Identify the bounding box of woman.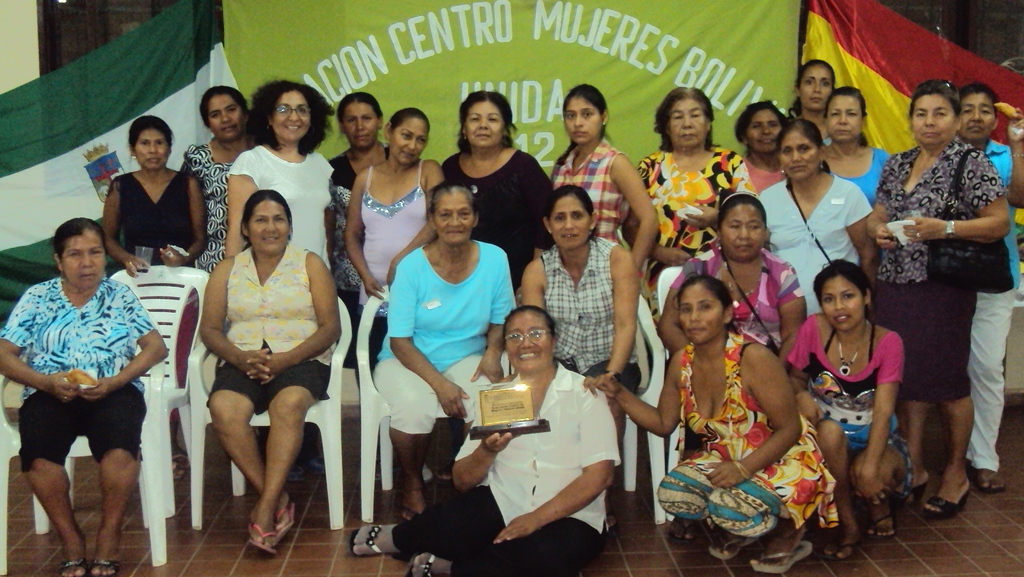
left=959, top=87, right=1023, bottom=500.
